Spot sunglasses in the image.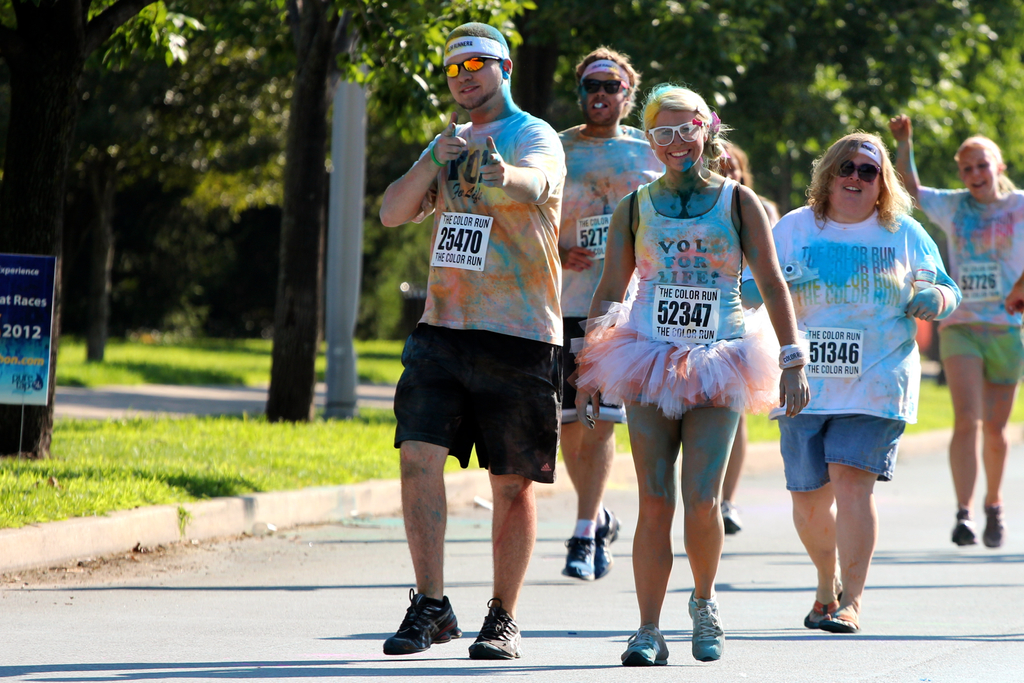
sunglasses found at x1=648, y1=120, x2=703, y2=148.
